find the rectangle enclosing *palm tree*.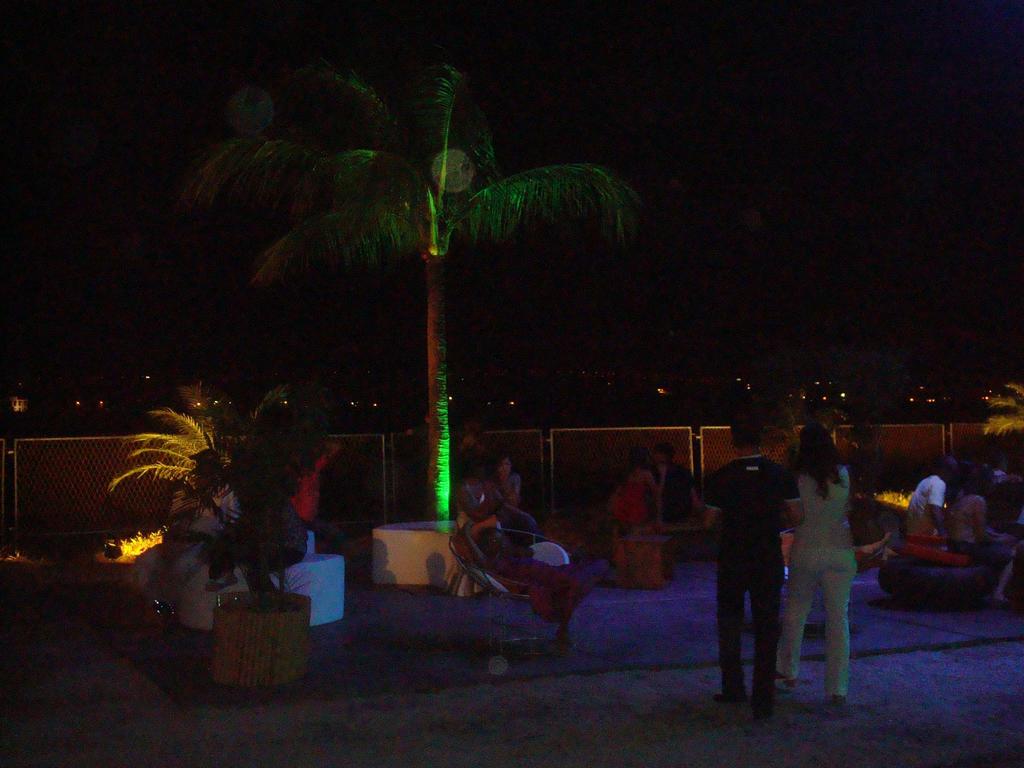
pyautogui.locateOnScreen(964, 378, 1023, 497).
